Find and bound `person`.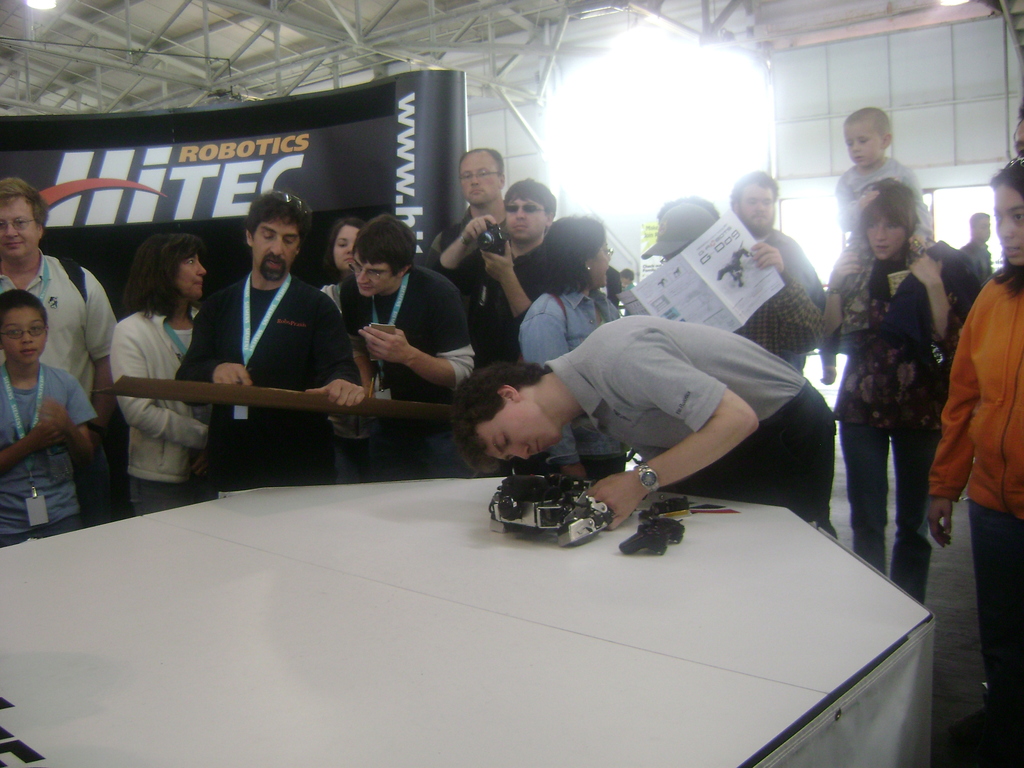
Bound: crop(433, 180, 564, 351).
